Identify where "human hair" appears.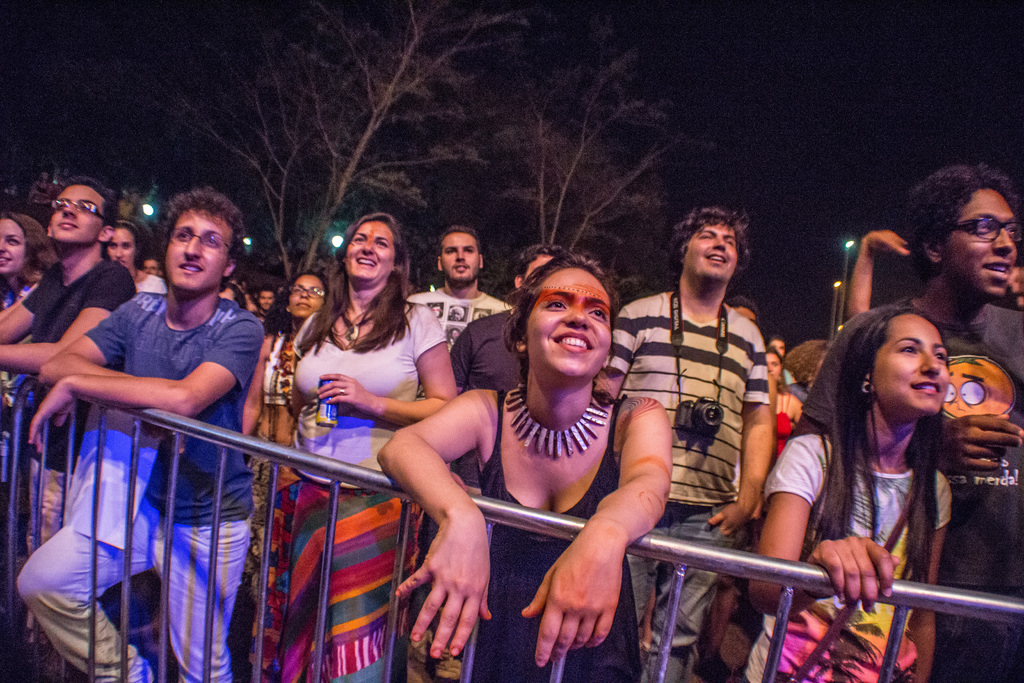
Appears at locate(111, 215, 147, 272).
